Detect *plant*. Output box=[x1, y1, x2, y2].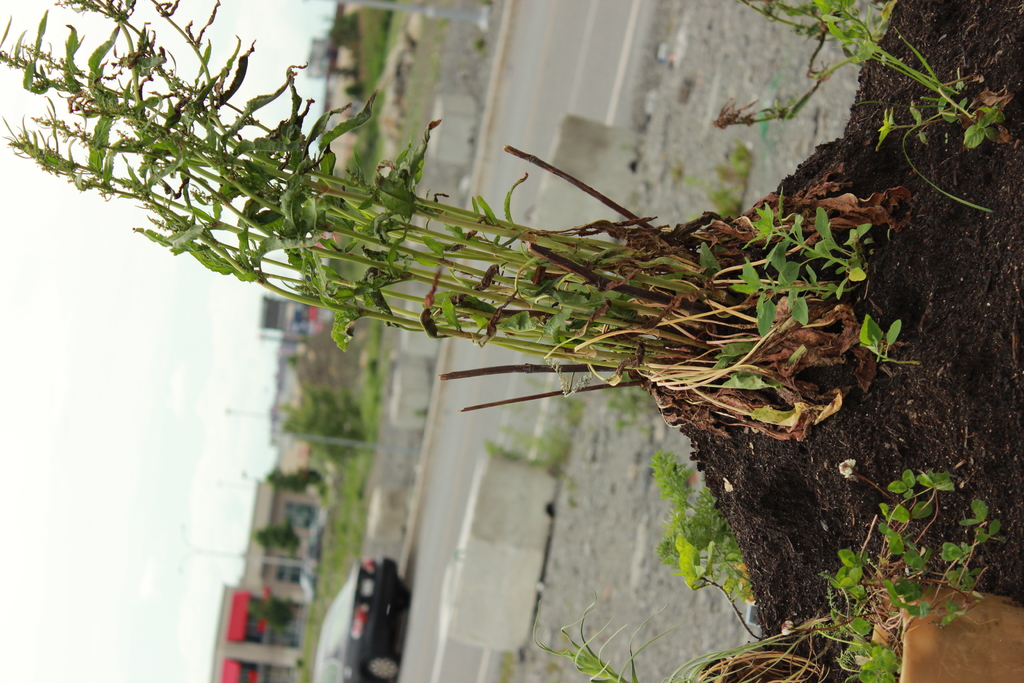
box=[704, 0, 1021, 161].
